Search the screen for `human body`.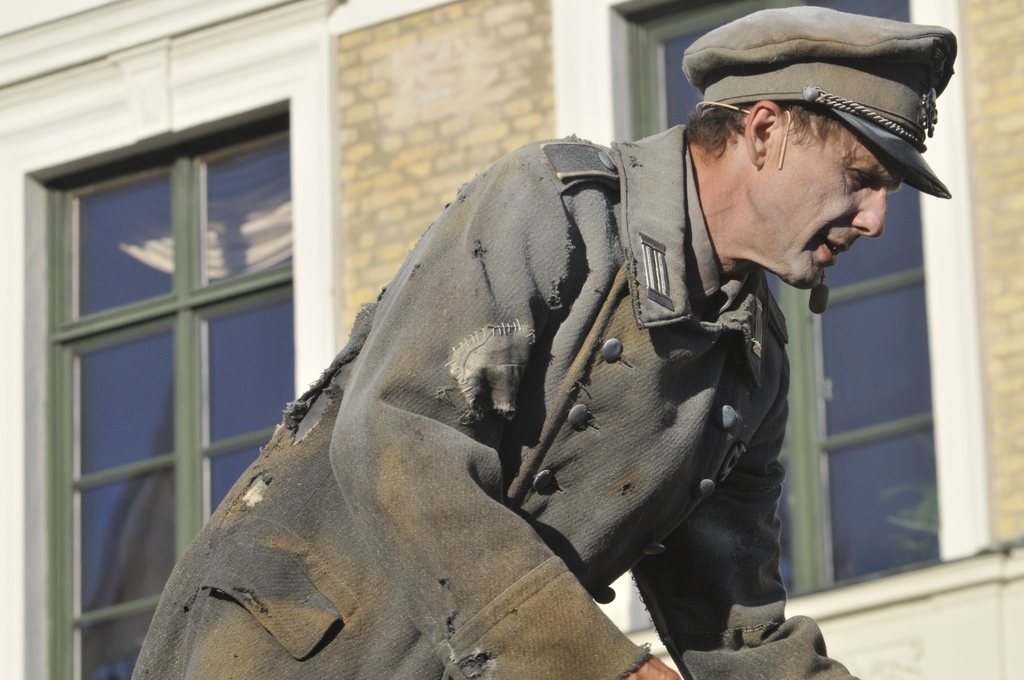
Found at (150, 66, 948, 679).
